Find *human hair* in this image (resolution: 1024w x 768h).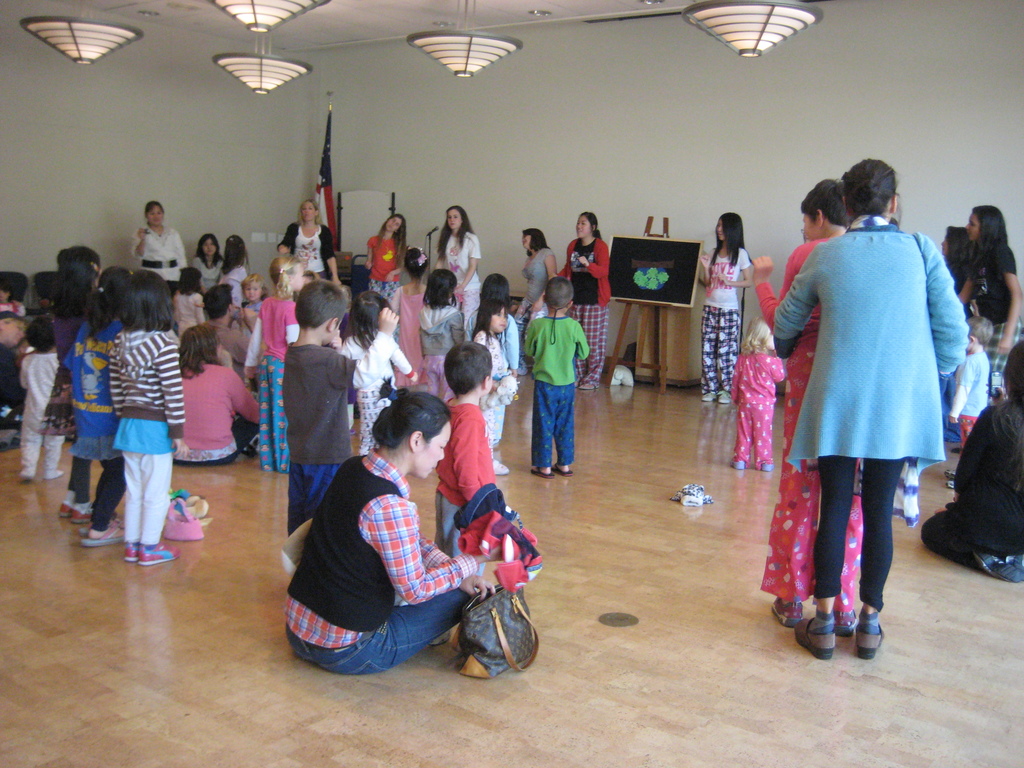
[left=53, top=278, right=89, bottom=316].
